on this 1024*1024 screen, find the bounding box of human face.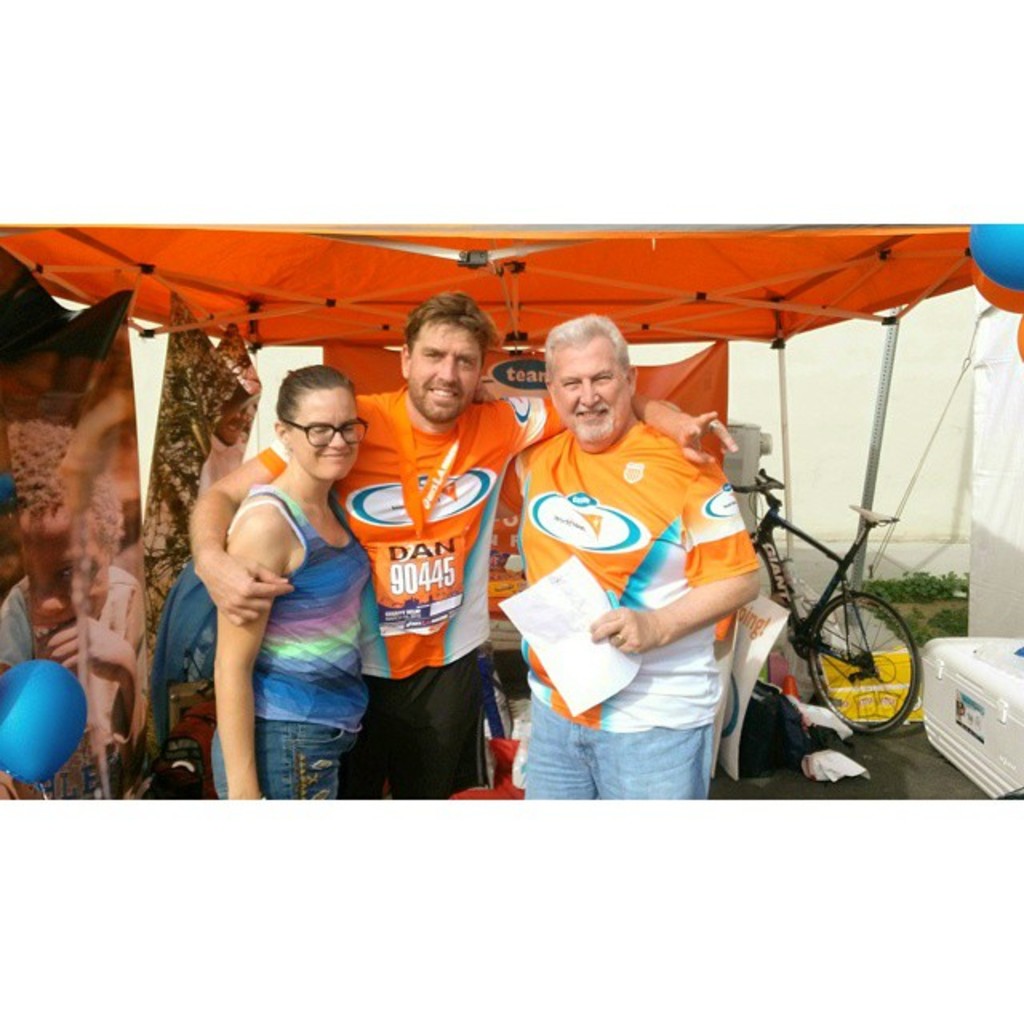
Bounding box: <box>411,317,480,426</box>.
